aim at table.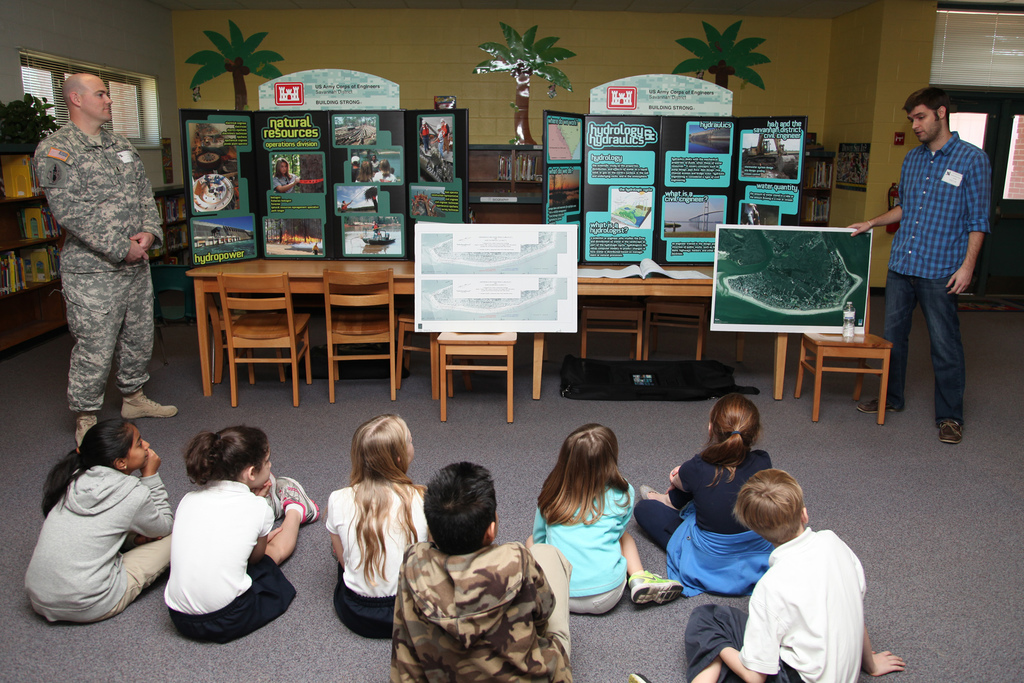
Aimed at left=186, top=251, right=788, bottom=397.
